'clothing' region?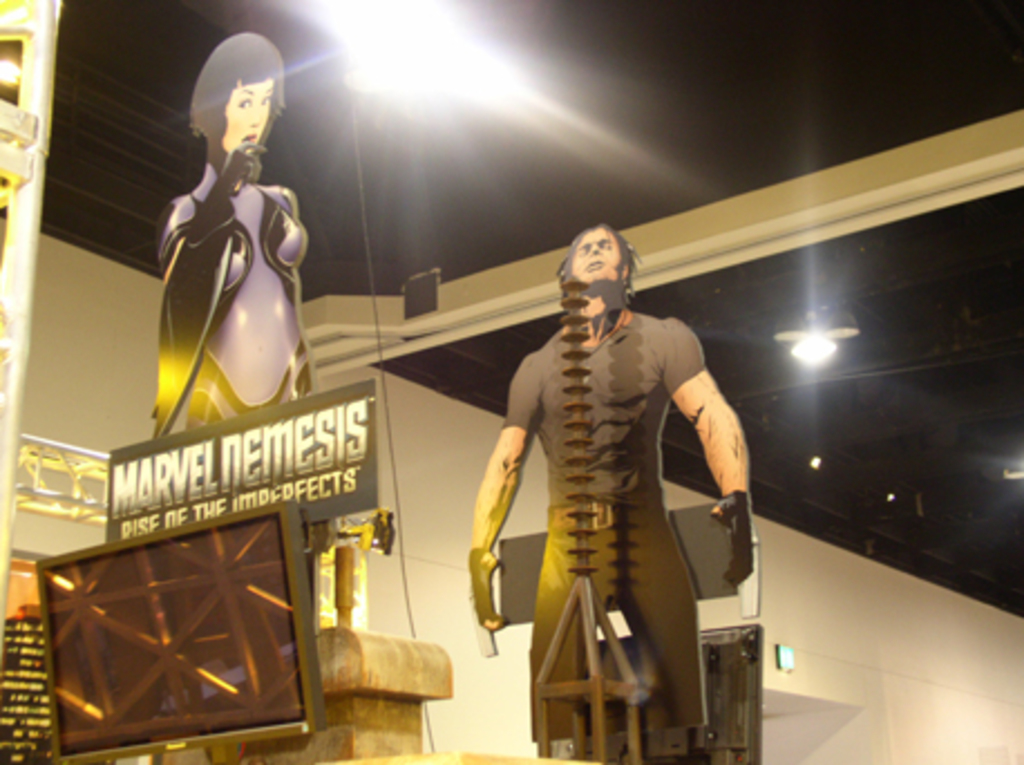
crop(161, 166, 297, 414)
